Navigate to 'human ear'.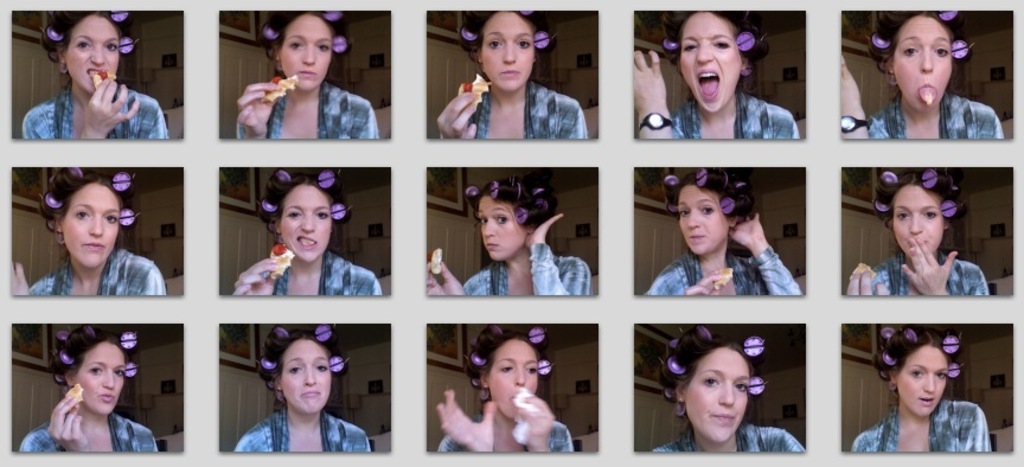
Navigation target: [x1=62, y1=370, x2=76, y2=389].
